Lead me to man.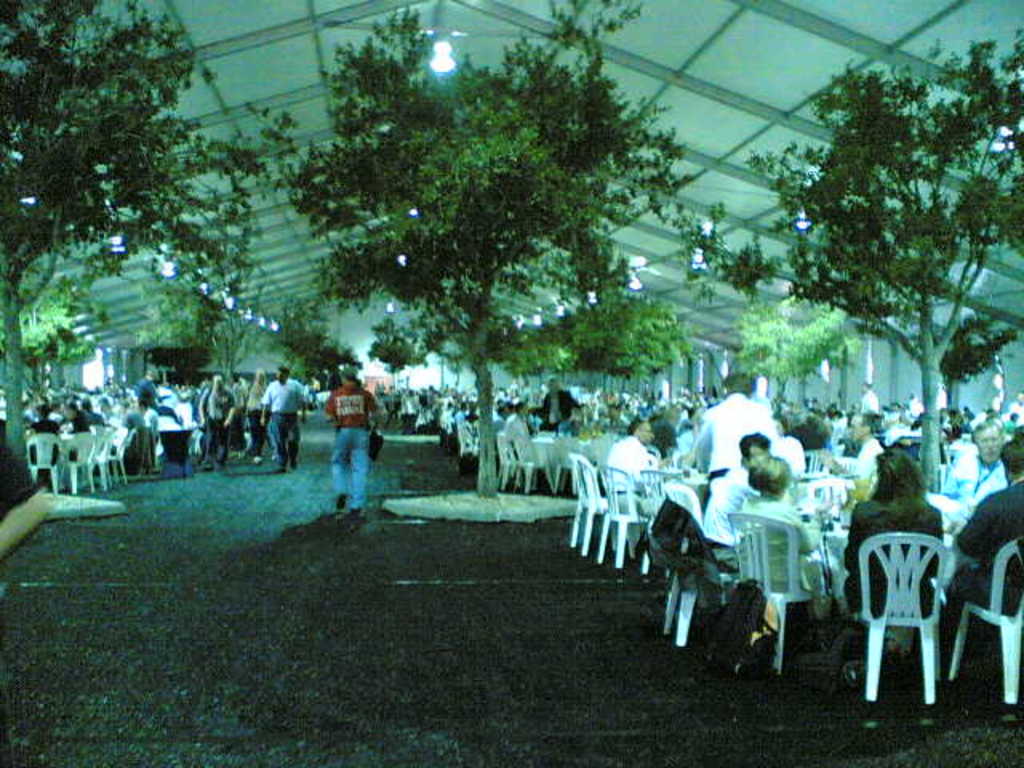
Lead to <box>938,443,1022,677</box>.
